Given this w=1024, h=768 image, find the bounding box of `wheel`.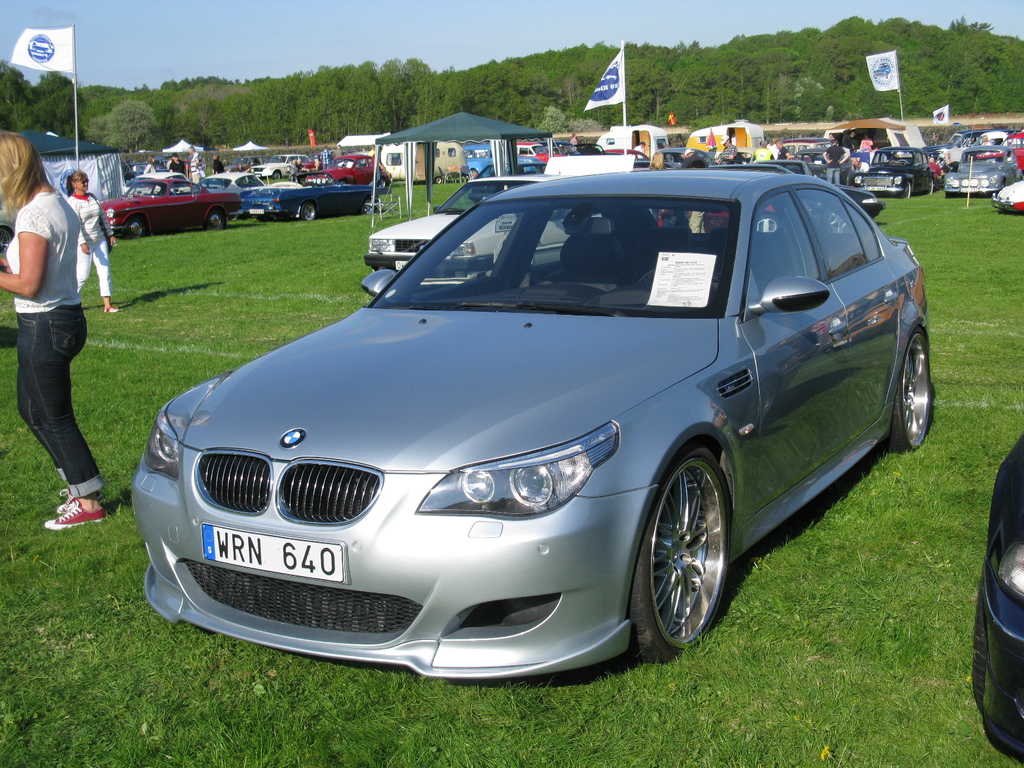
l=884, t=328, r=938, b=452.
